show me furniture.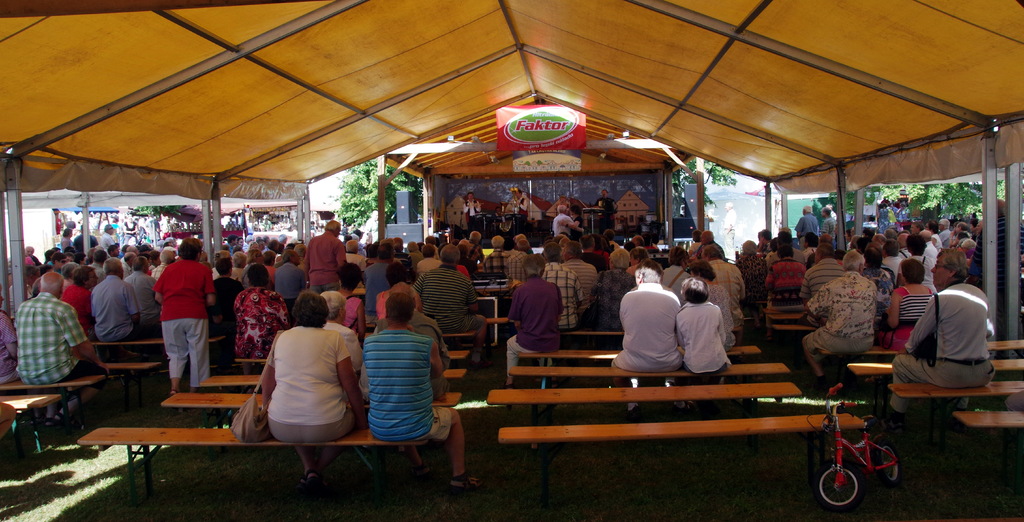
furniture is here: 104/360/163/387.
